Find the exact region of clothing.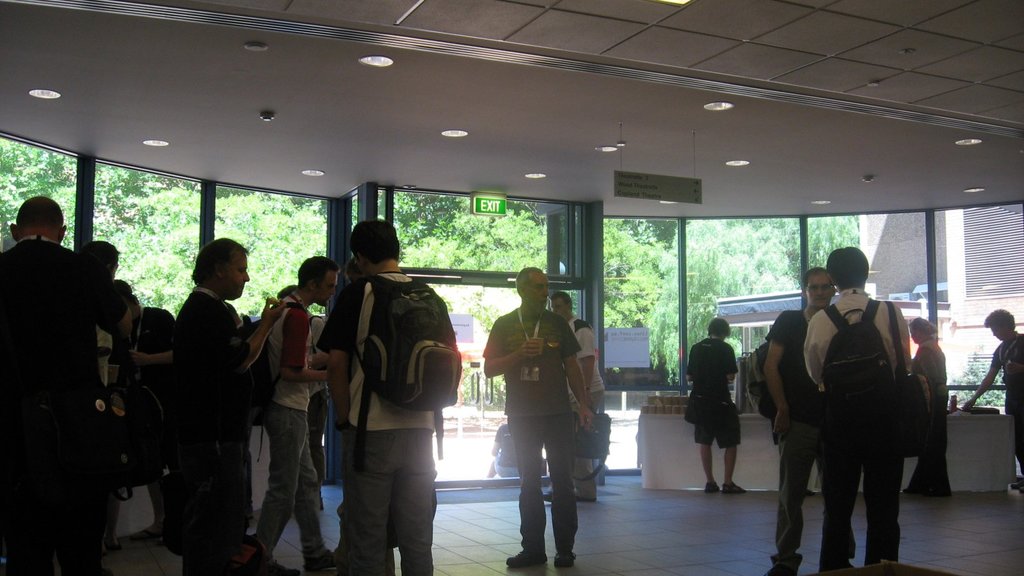
Exact region: 490/419/520/475.
